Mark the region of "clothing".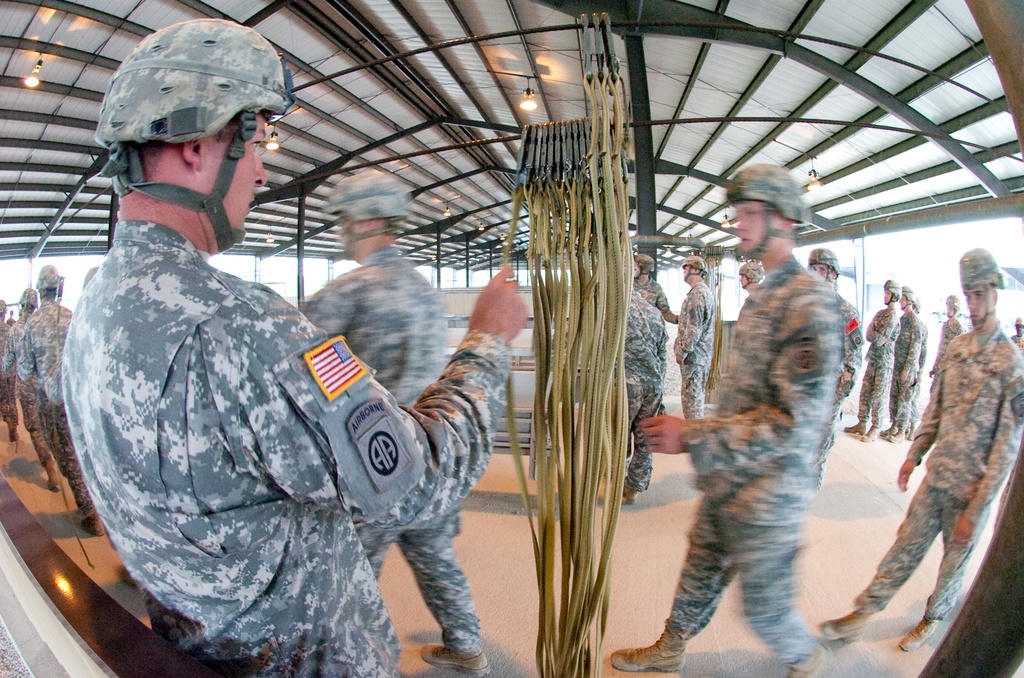
Region: crop(895, 311, 923, 429).
